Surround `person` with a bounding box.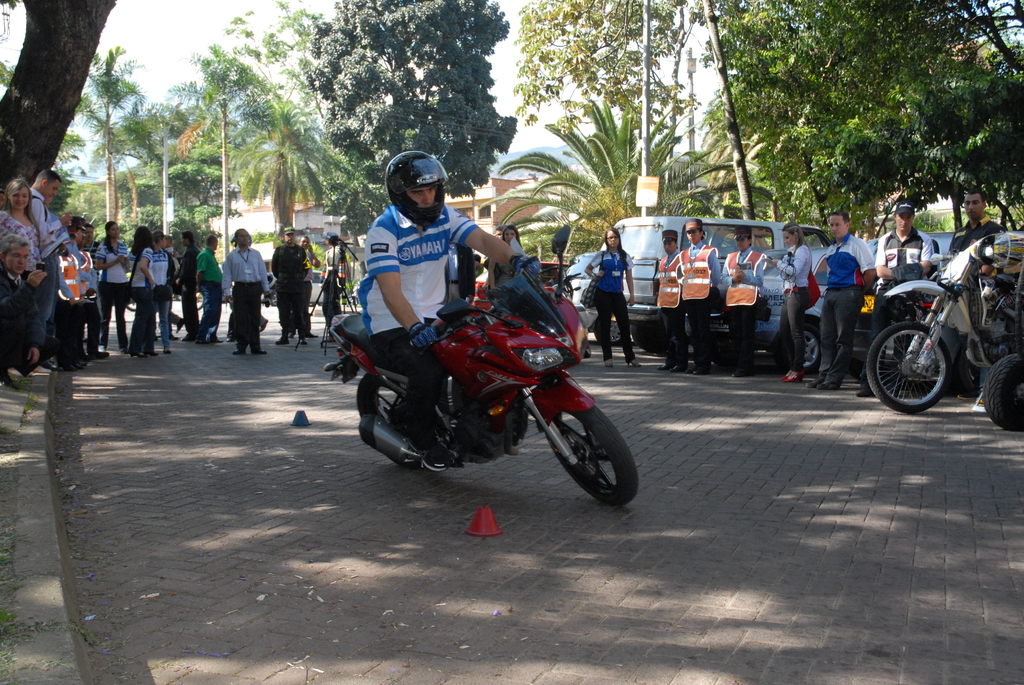
<box>68,216,84,352</box>.
